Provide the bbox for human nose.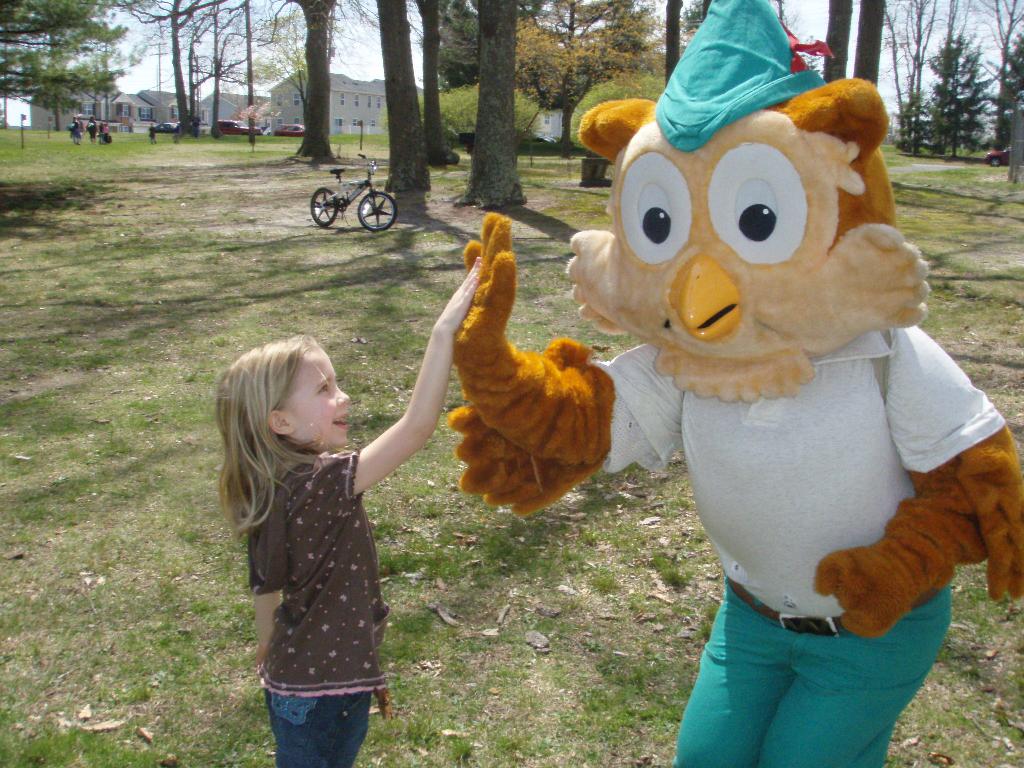
{"left": 333, "top": 385, "right": 350, "bottom": 405}.
